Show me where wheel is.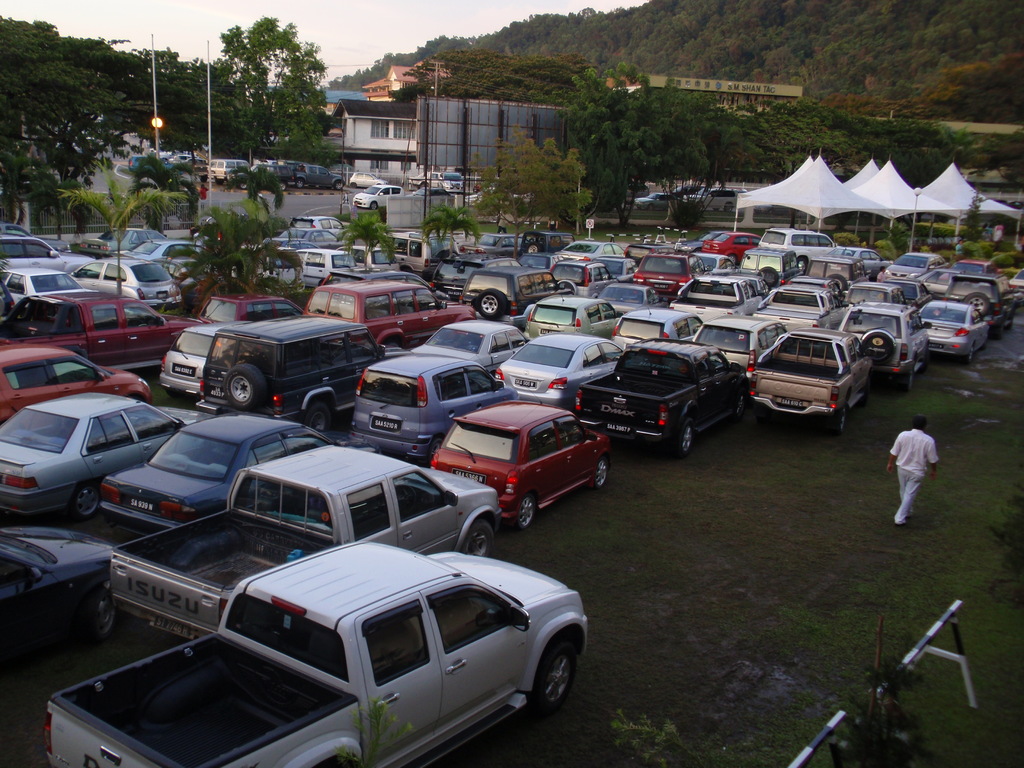
wheel is at x1=830, y1=412, x2=842, y2=433.
